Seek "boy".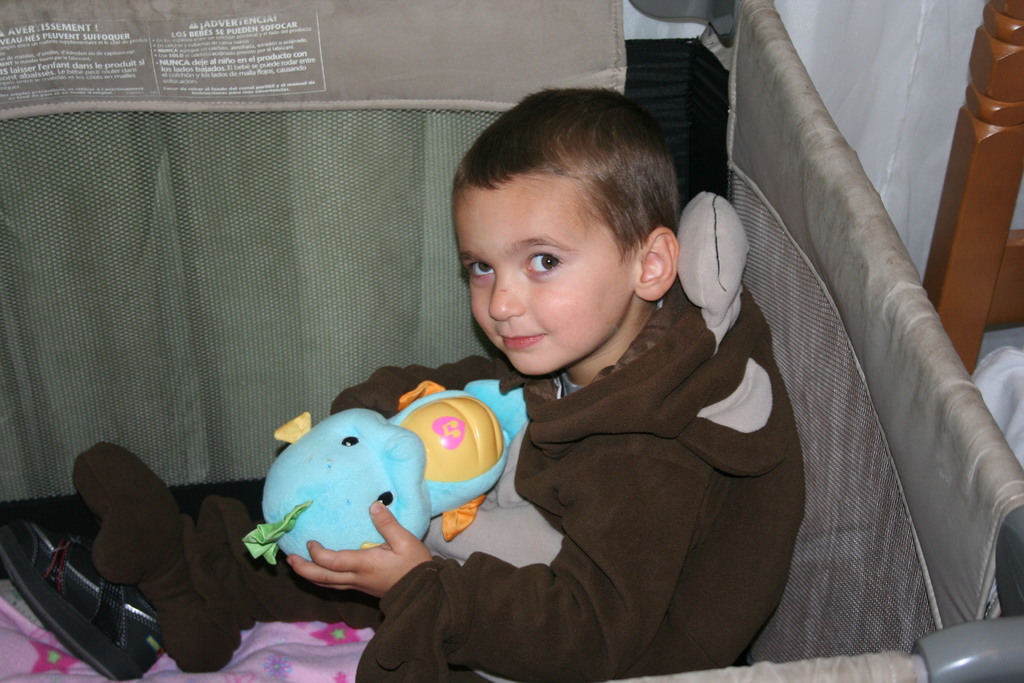
{"x1": 0, "y1": 85, "x2": 807, "y2": 682}.
